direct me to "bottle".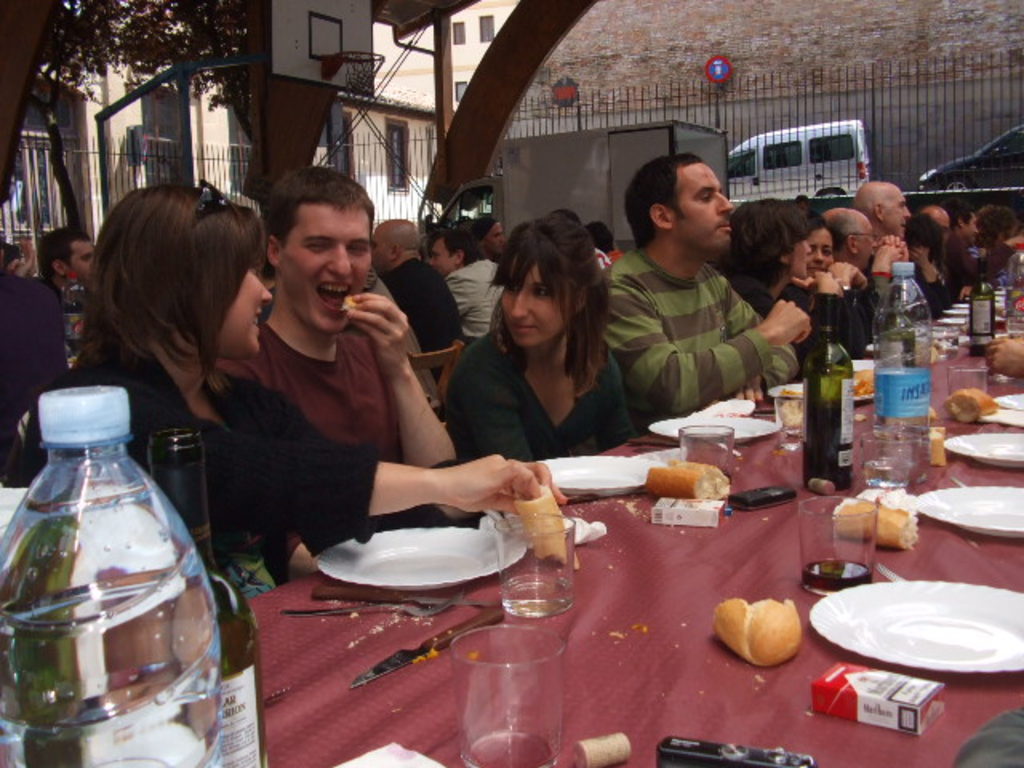
Direction: l=142, t=432, r=272, b=766.
